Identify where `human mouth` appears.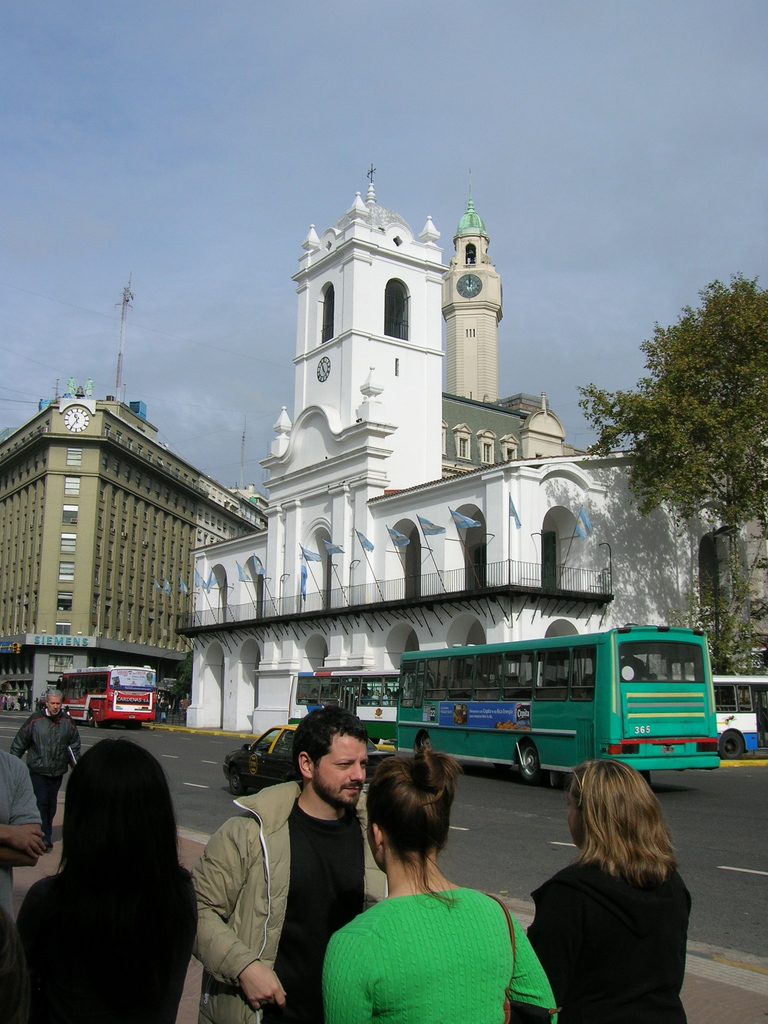
Appears at bbox(340, 788, 362, 795).
